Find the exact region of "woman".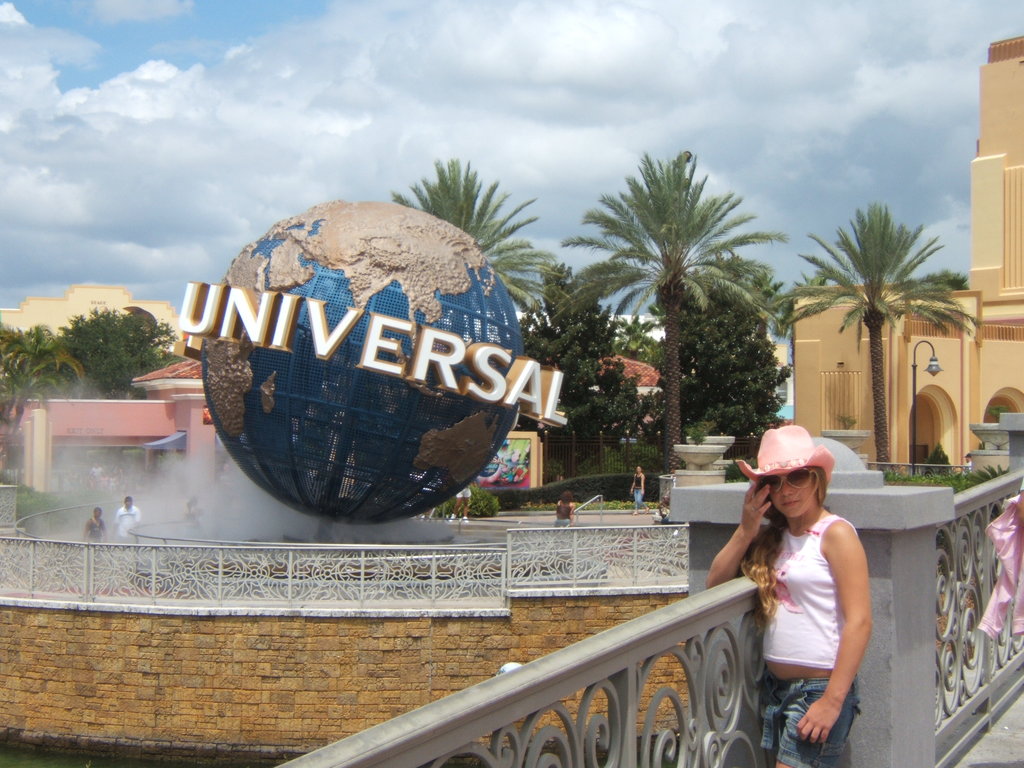
Exact region: crop(703, 425, 867, 767).
